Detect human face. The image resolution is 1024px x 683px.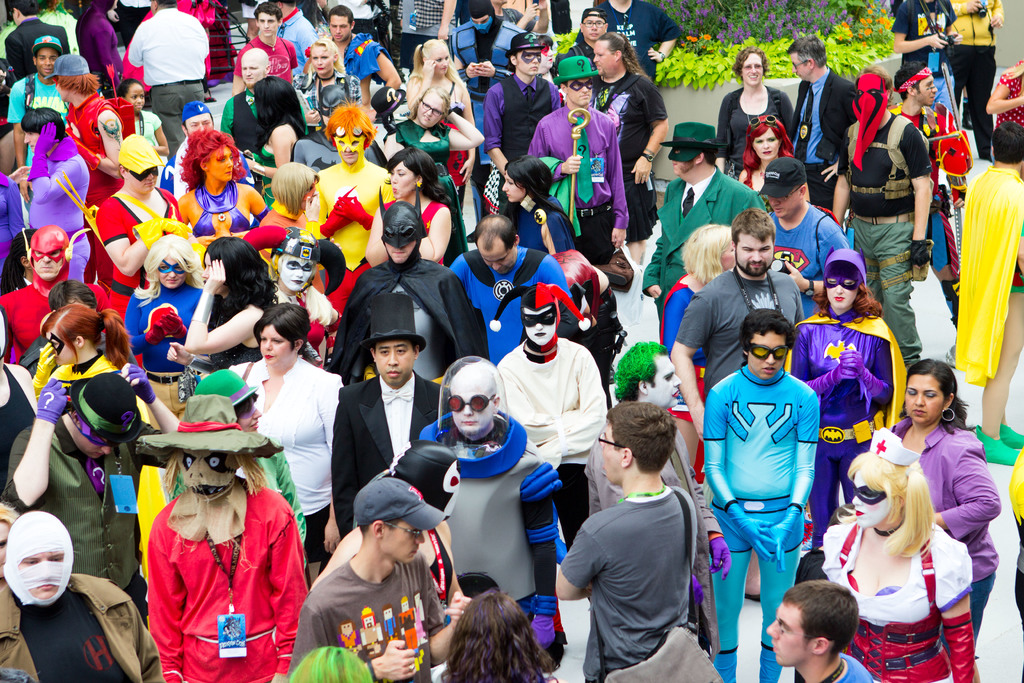
Rect(85, 441, 110, 459).
